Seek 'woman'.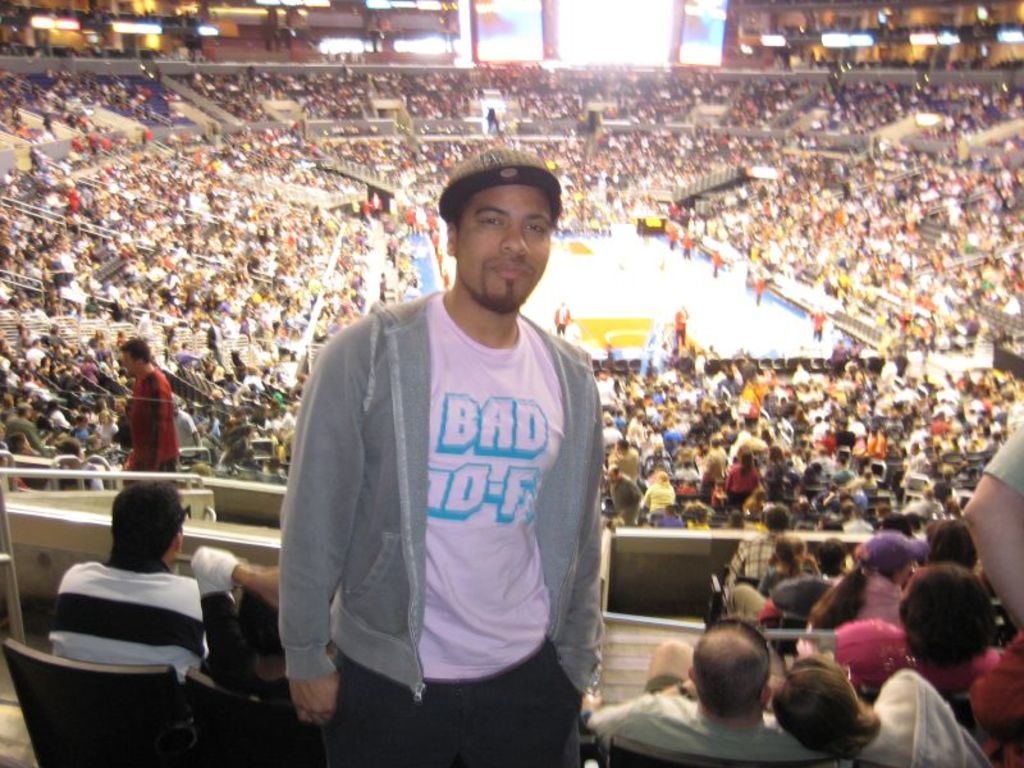
<box>765,650,997,767</box>.
